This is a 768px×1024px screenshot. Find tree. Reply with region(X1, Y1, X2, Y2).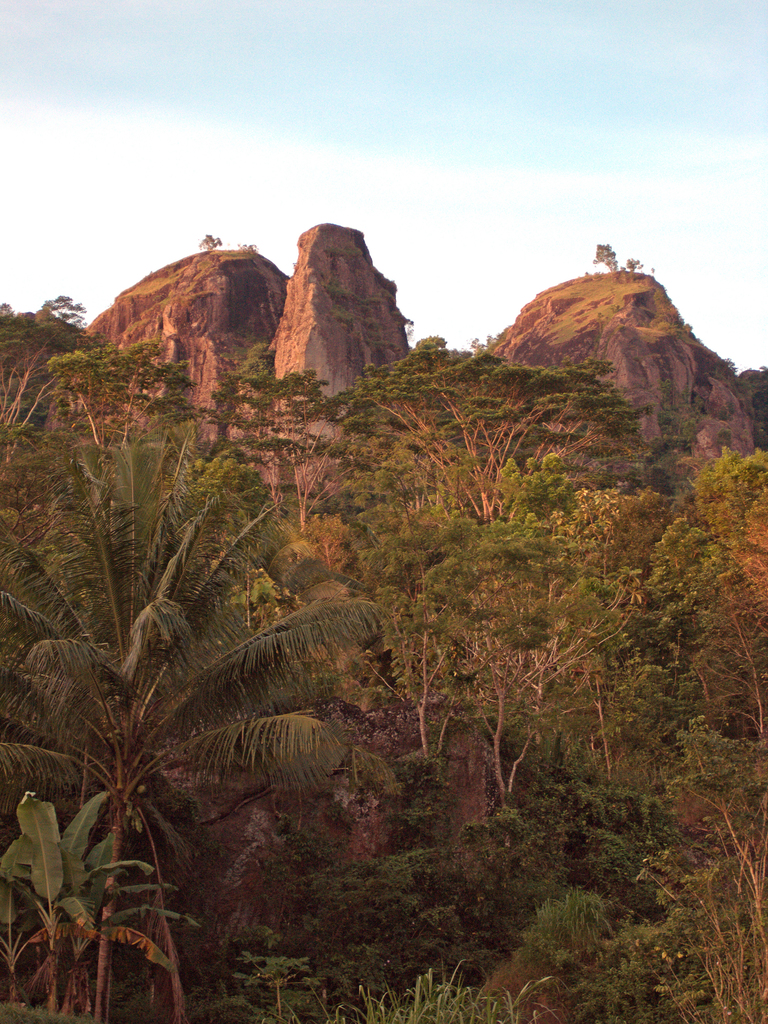
region(198, 345, 320, 509).
